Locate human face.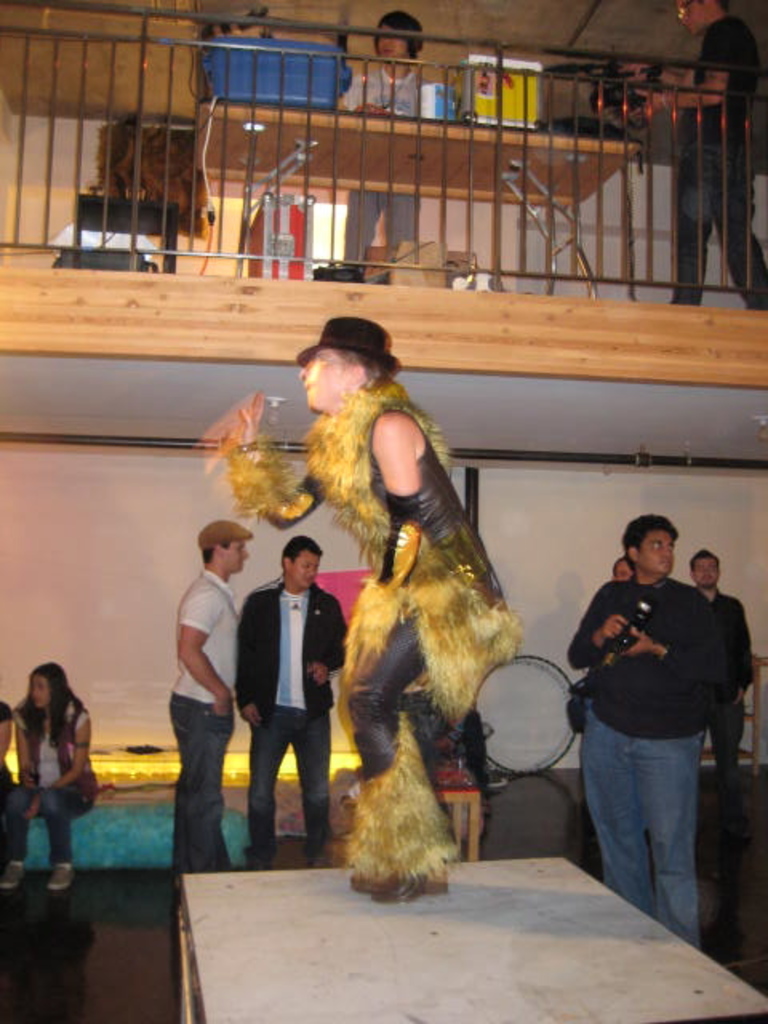
Bounding box: 696 558 718 586.
